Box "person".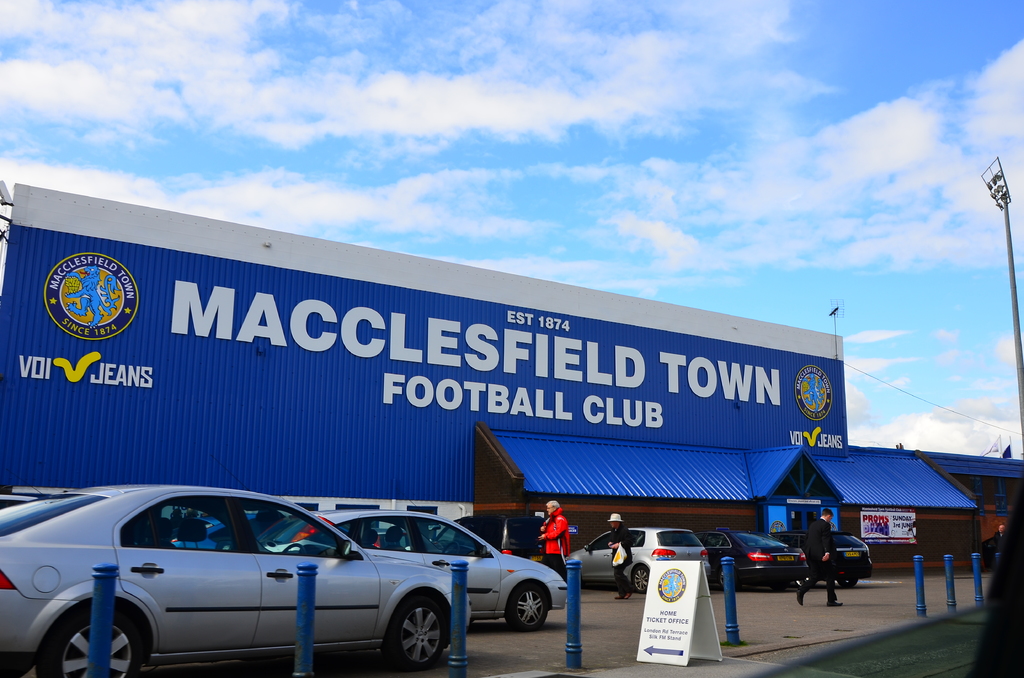
<region>605, 513, 634, 598</region>.
